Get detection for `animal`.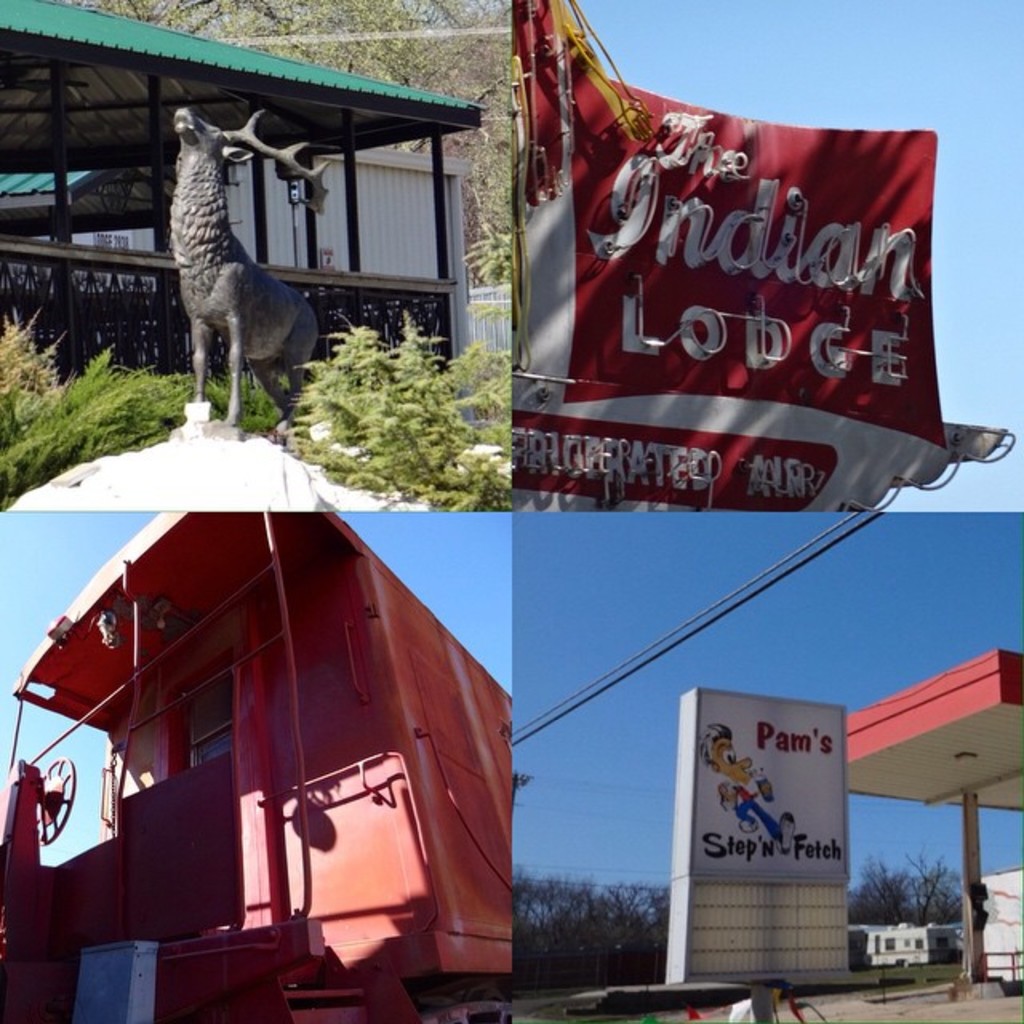
Detection: 174/109/334/429.
